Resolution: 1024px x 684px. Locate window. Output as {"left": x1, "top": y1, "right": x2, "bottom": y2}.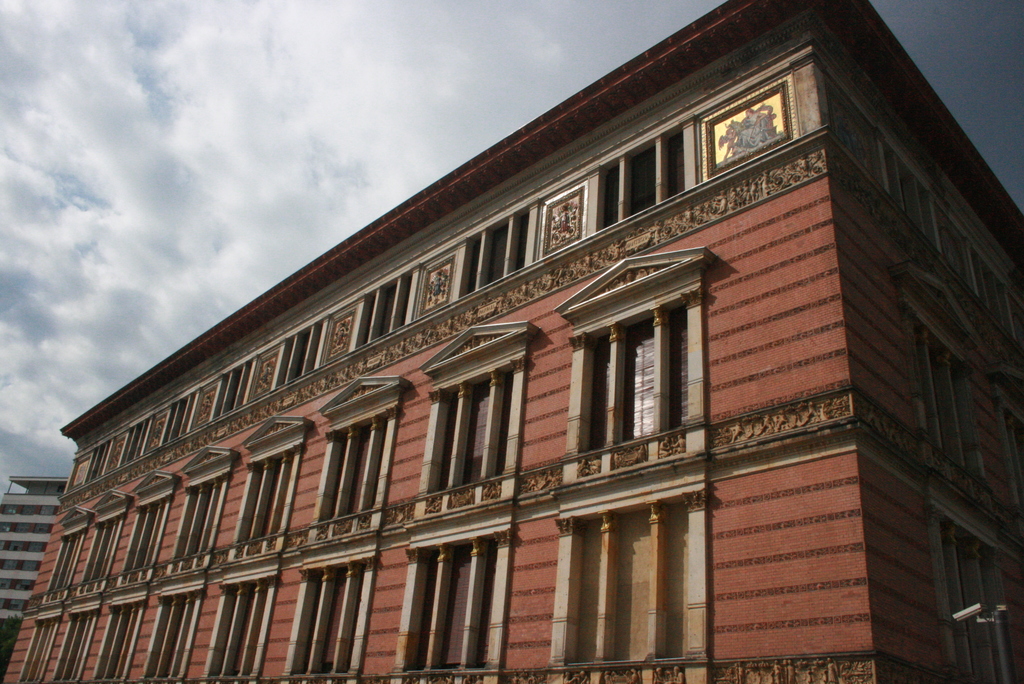
{"left": 914, "top": 313, "right": 991, "bottom": 477}.
